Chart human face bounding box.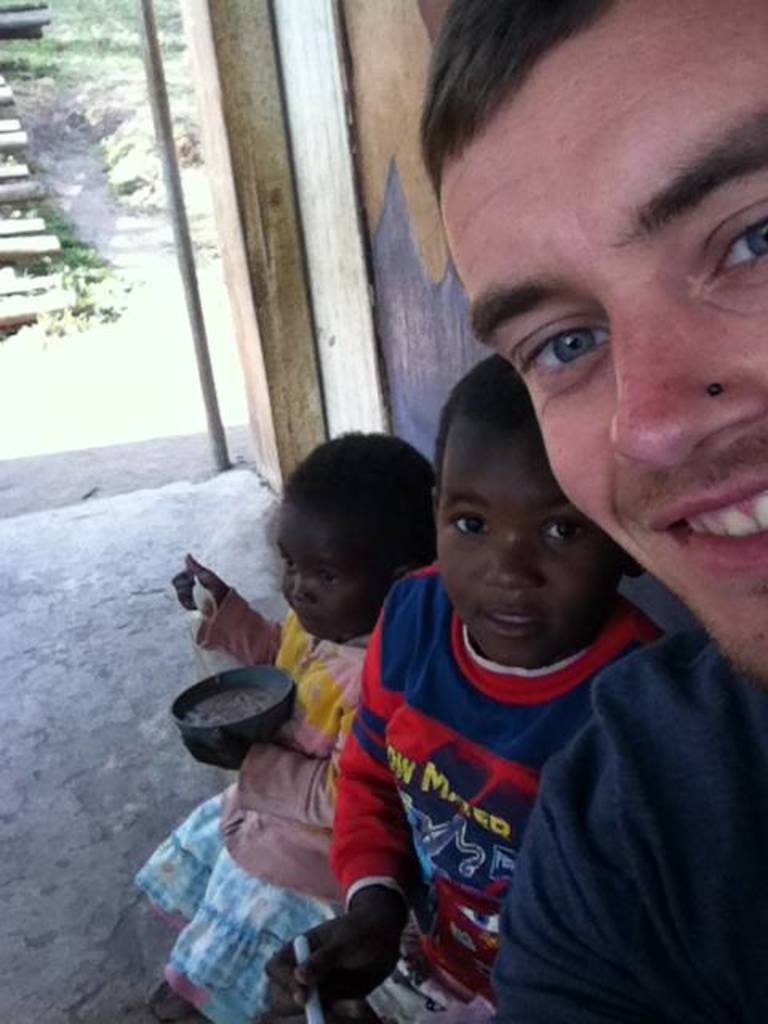
Charted: bbox=[435, 0, 766, 674].
